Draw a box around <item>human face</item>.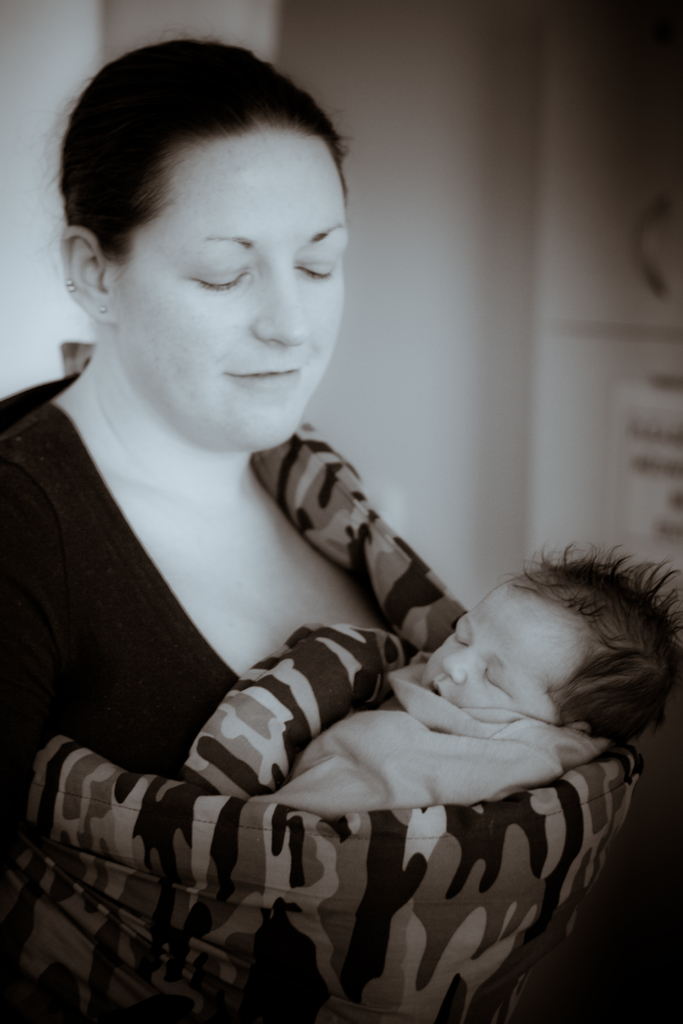
region(424, 572, 578, 710).
